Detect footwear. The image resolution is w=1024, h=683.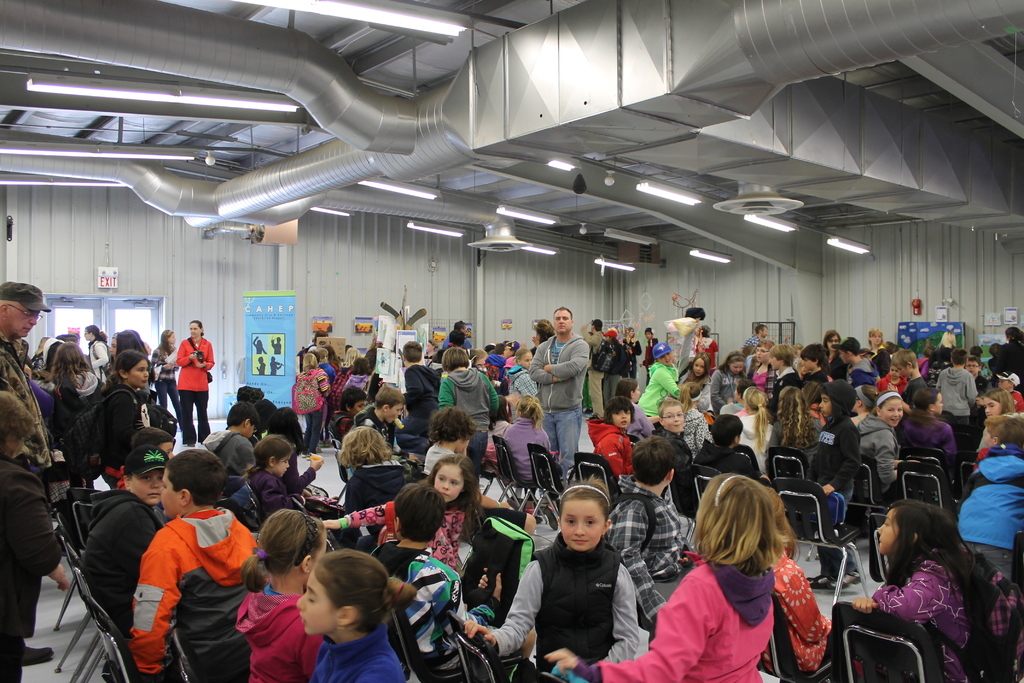
(828, 571, 862, 591).
